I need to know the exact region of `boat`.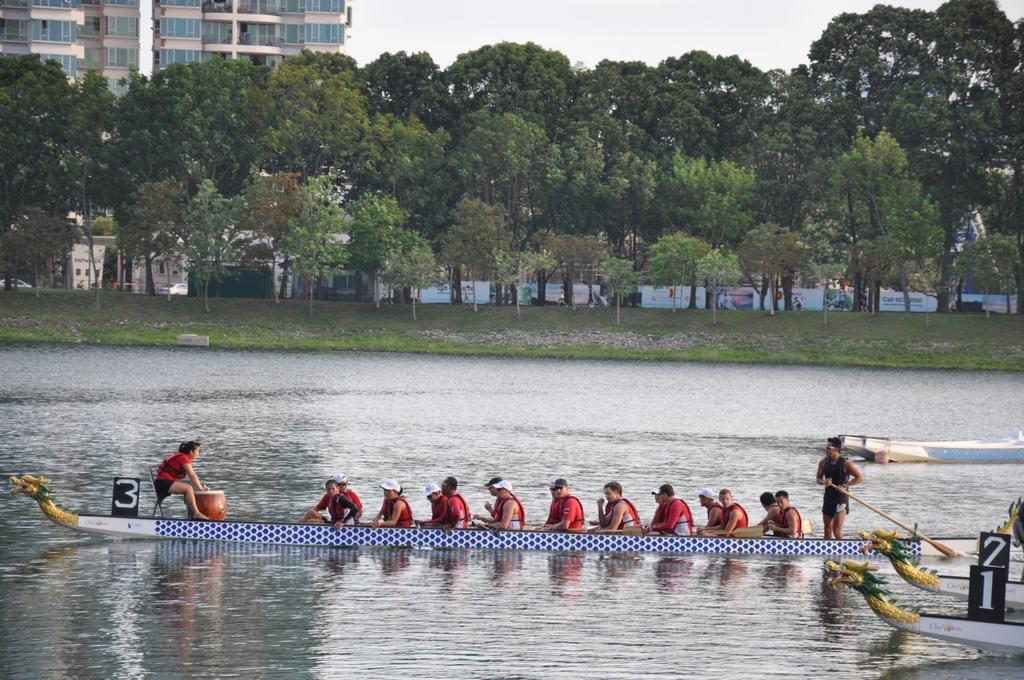
Region: [10,471,1023,548].
